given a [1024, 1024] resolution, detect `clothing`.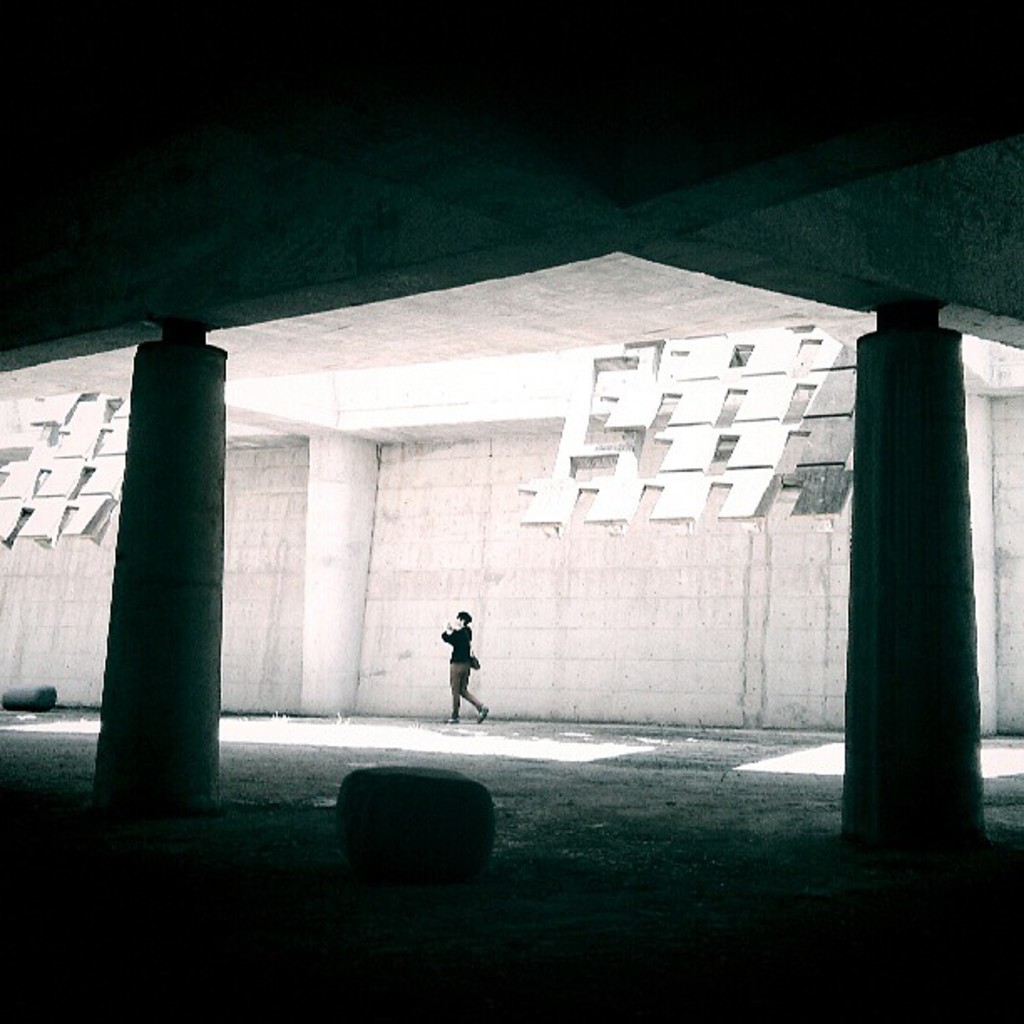
(430,617,468,709).
